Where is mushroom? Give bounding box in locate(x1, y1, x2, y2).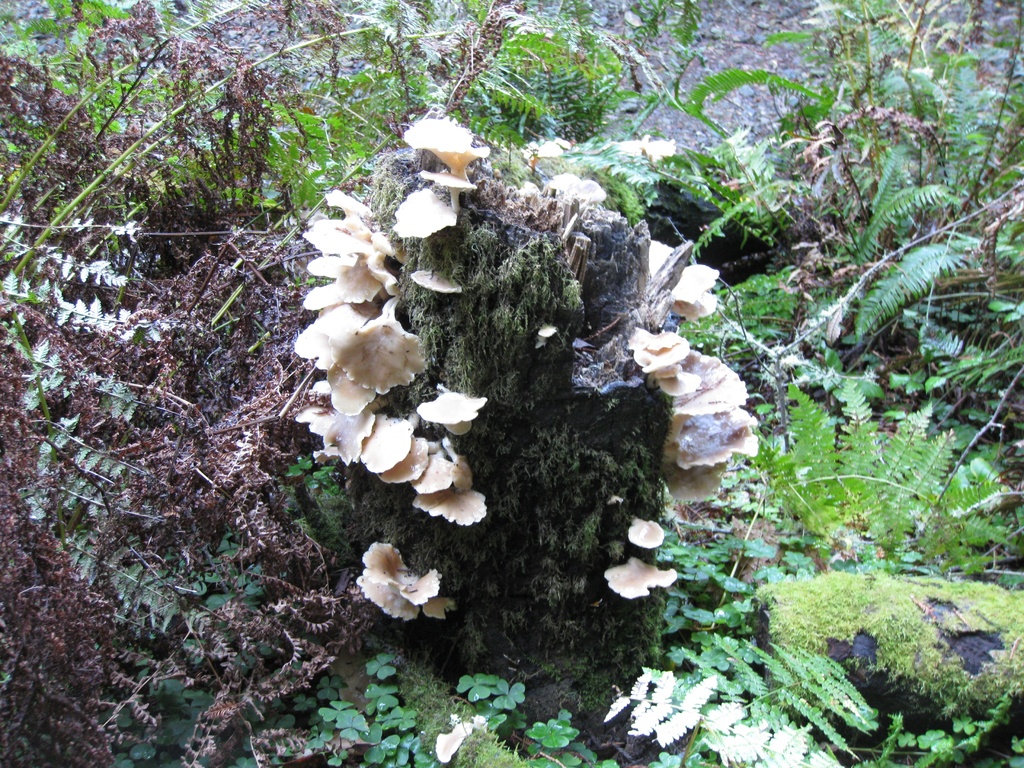
locate(404, 119, 489, 182).
